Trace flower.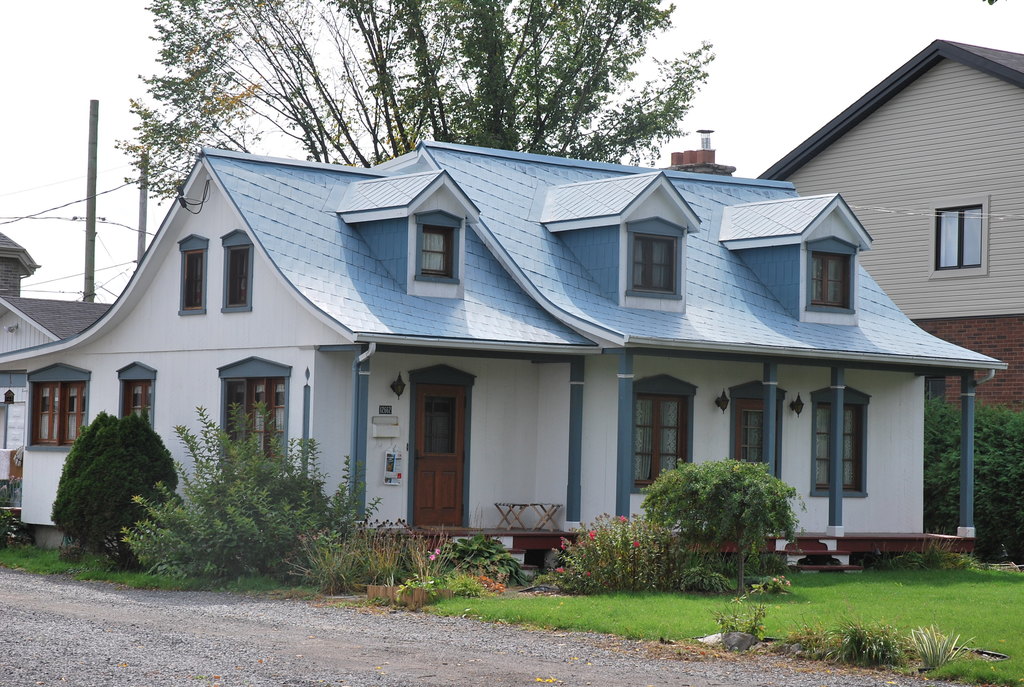
Traced to Rect(589, 528, 596, 539).
